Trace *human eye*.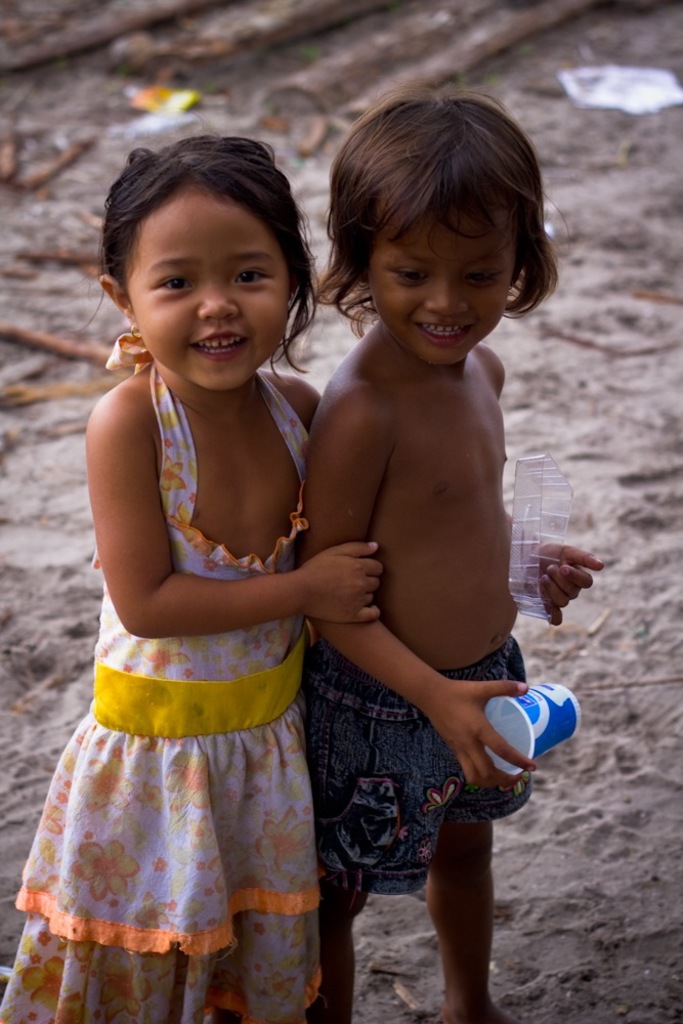
Traced to 150, 270, 191, 297.
